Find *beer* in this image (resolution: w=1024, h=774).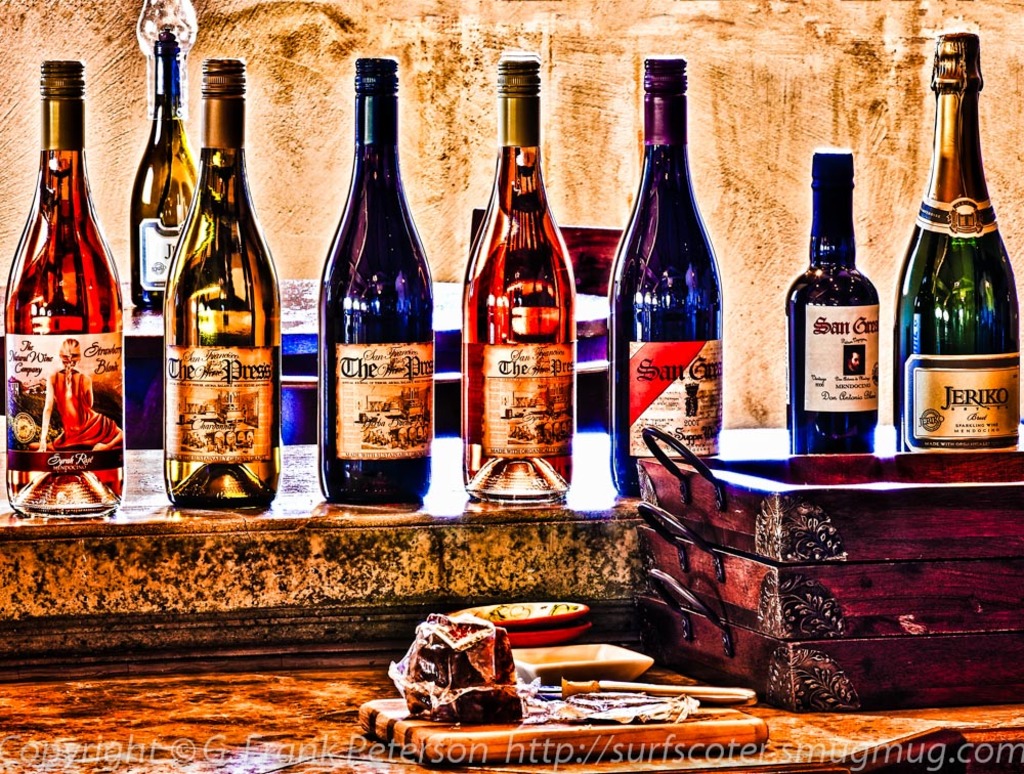
crop(155, 55, 276, 521).
